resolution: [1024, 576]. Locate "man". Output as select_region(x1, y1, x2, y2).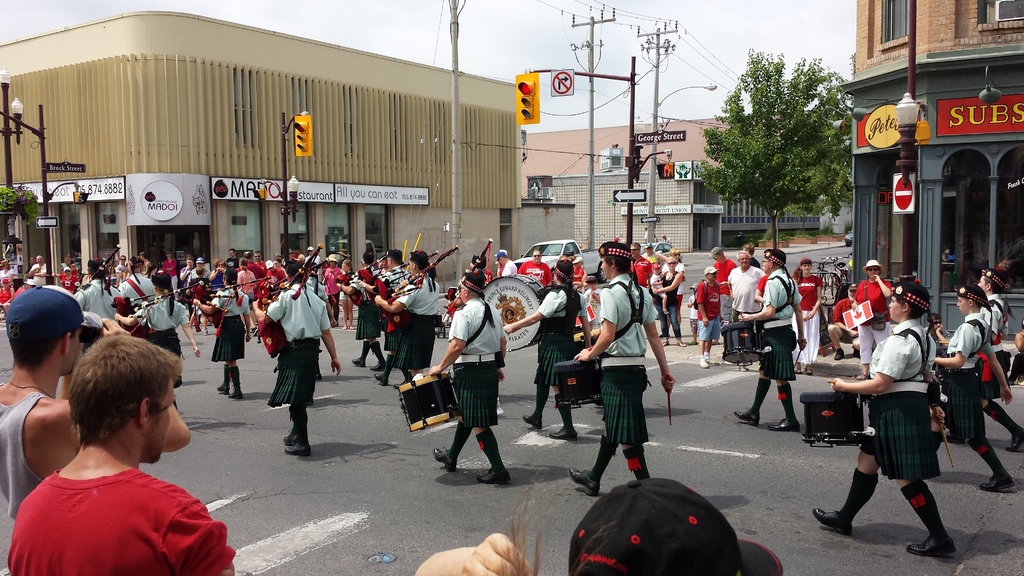
select_region(0, 280, 106, 532).
